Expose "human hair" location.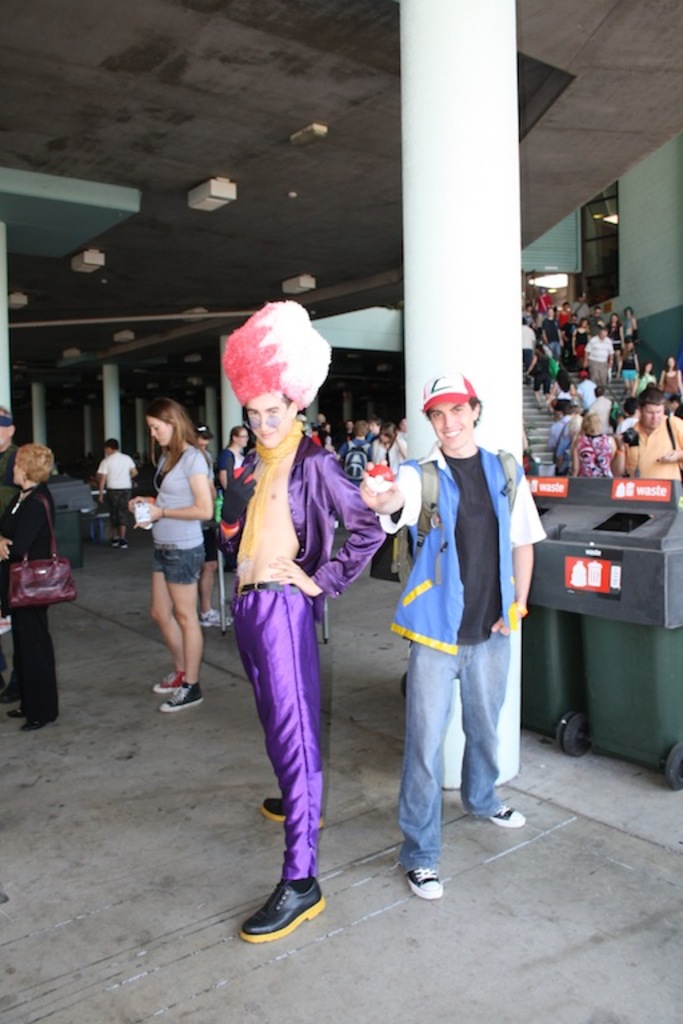
Exposed at (103, 433, 124, 456).
